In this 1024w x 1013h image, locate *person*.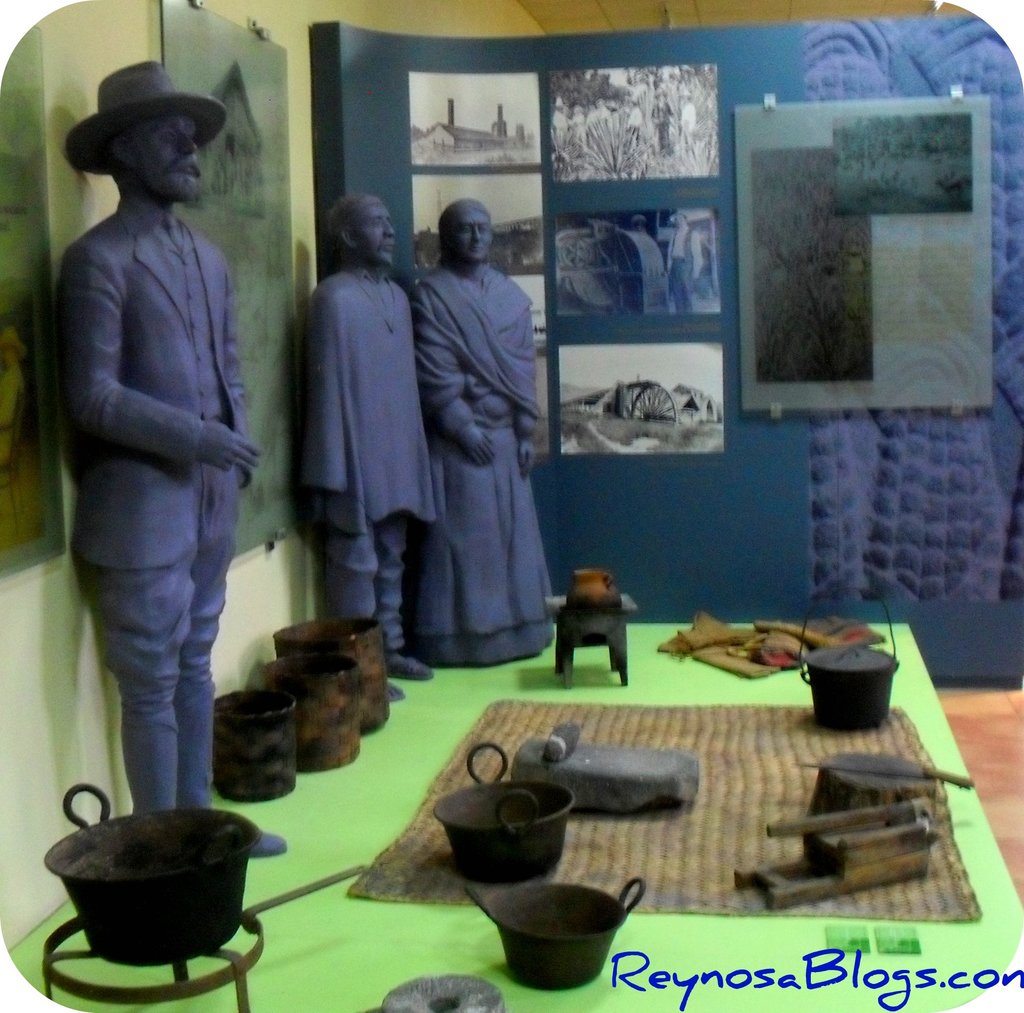
Bounding box: l=51, t=56, r=286, b=859.
